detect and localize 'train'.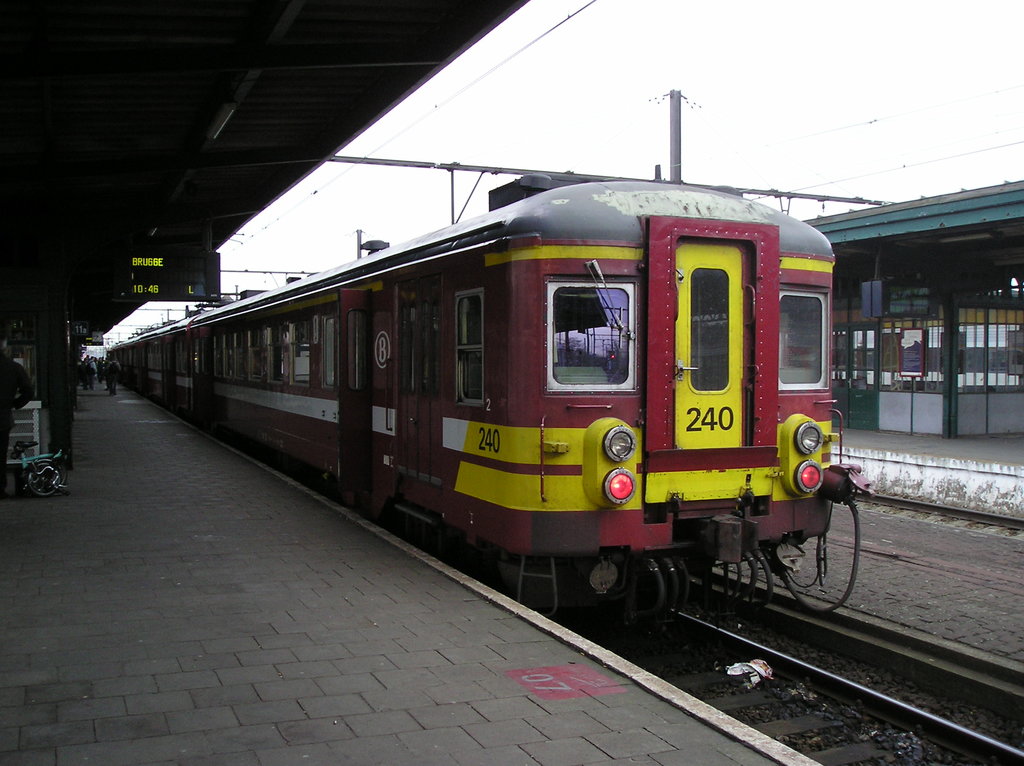
Localized at box(102, 172, 877, 634).
